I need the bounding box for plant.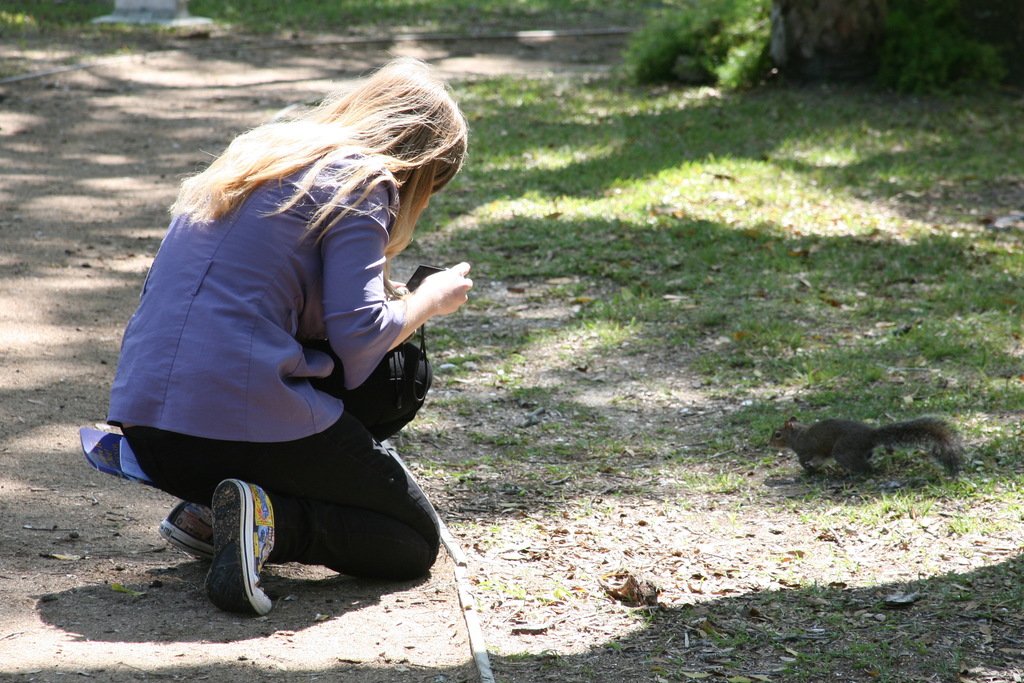
Here it is: left=762, top=628, right=778, bottom=649.
